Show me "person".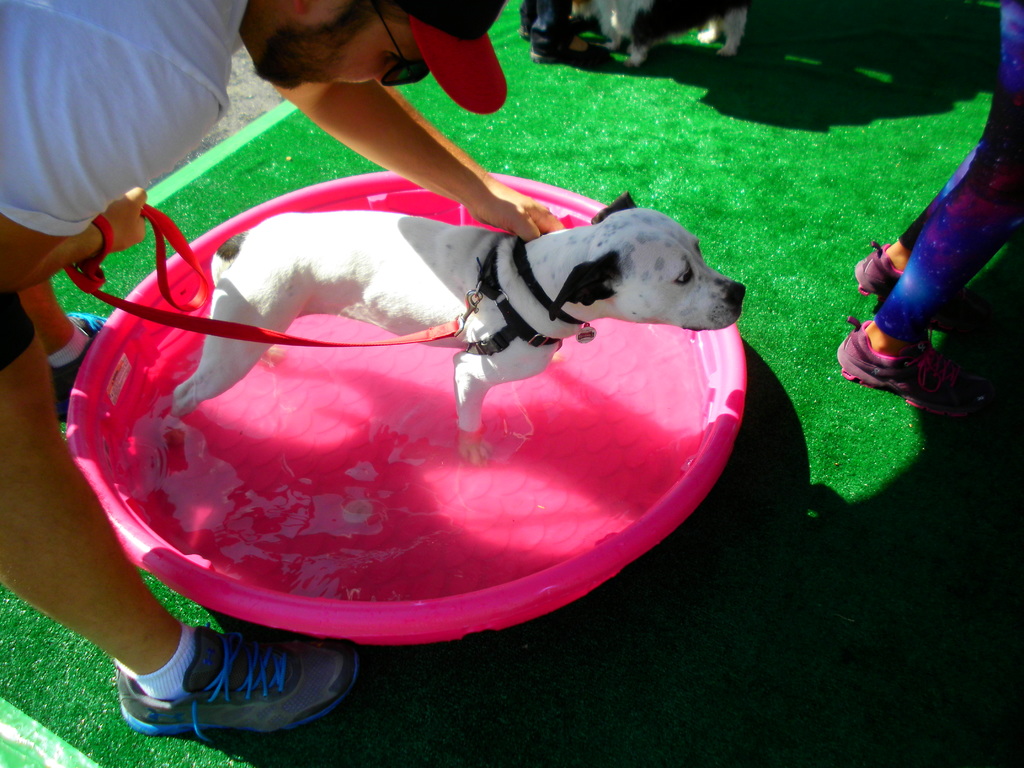
"person" is here: (left=835, top=1, right=1023, bottom=419).
